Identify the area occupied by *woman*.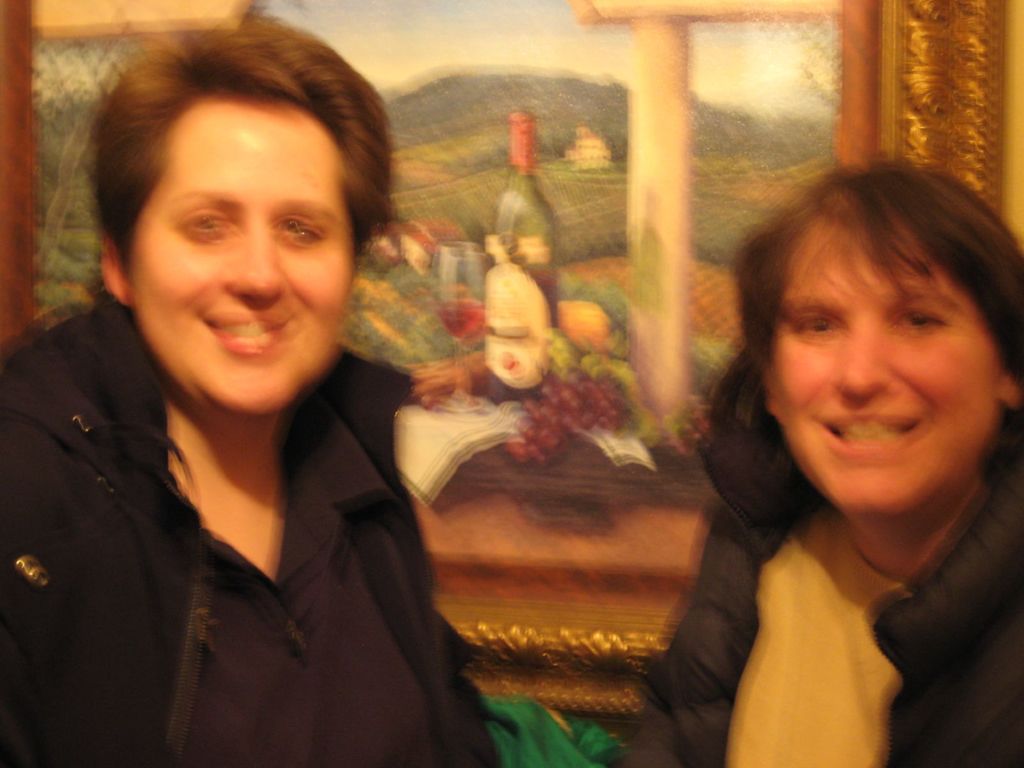
Area: x1=608 y1=133 x2=1023 y2=752.
